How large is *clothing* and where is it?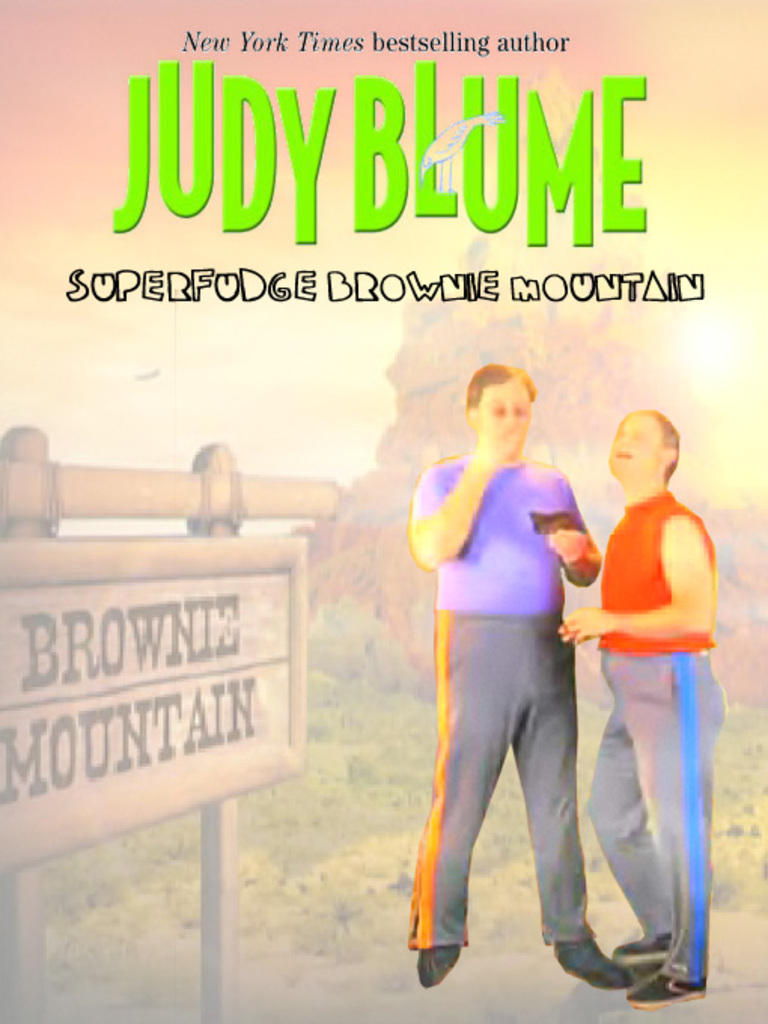
Bounding box: <region>581, 444, 727, 931</region>.
